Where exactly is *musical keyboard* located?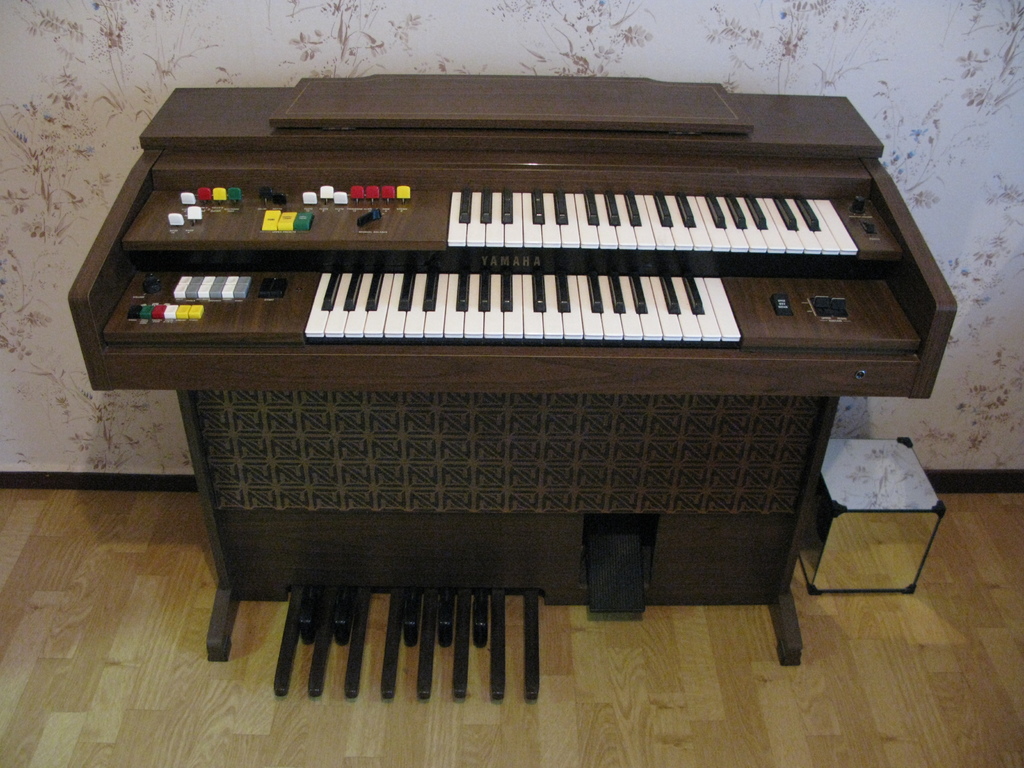
Its bounding box is 99 262 930 342.
